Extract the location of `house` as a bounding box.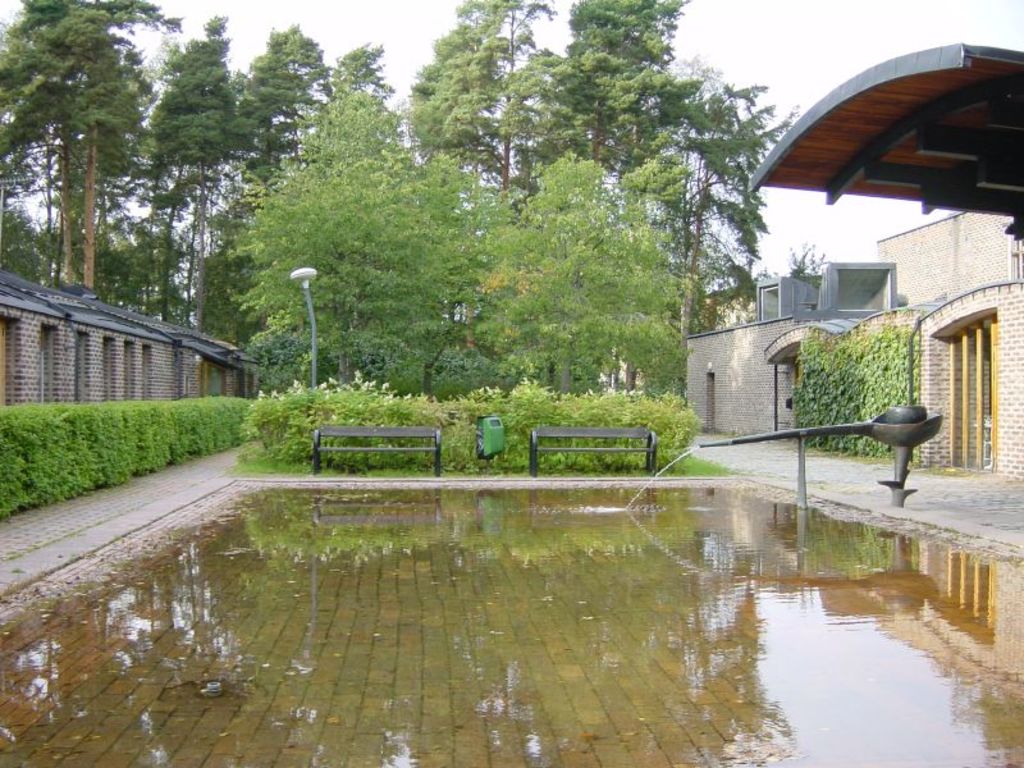
1 268 266 410.
